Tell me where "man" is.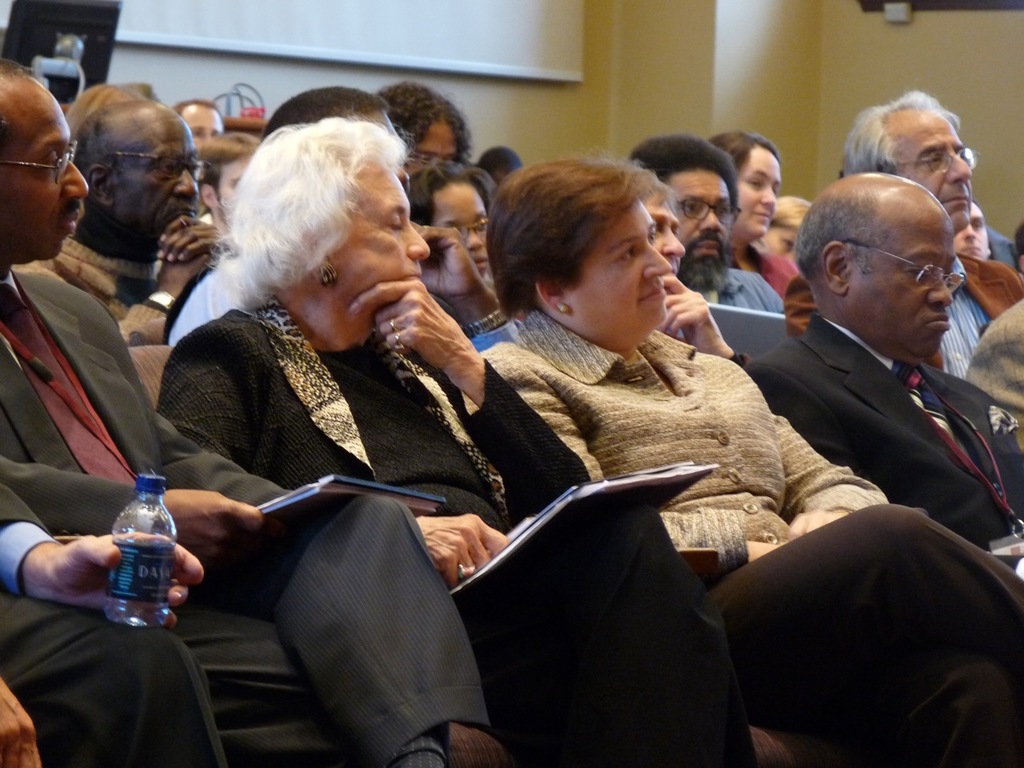
"man" is at region(738, 162, 1023, 547).
